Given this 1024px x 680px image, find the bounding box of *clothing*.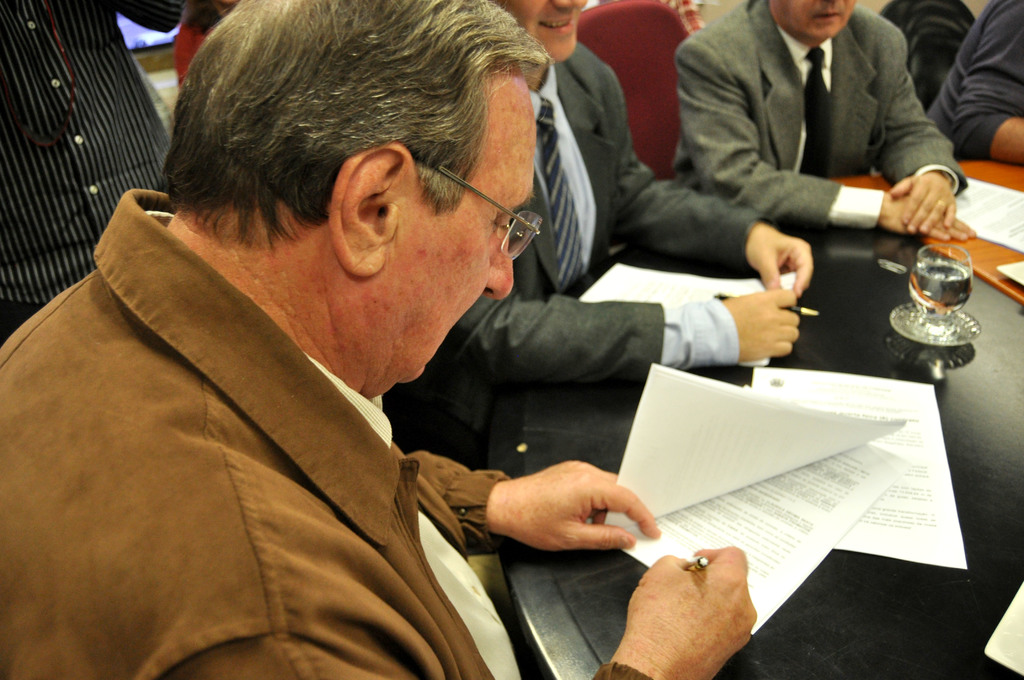
[x1=675, y1=0, x2=993, y2=194].
